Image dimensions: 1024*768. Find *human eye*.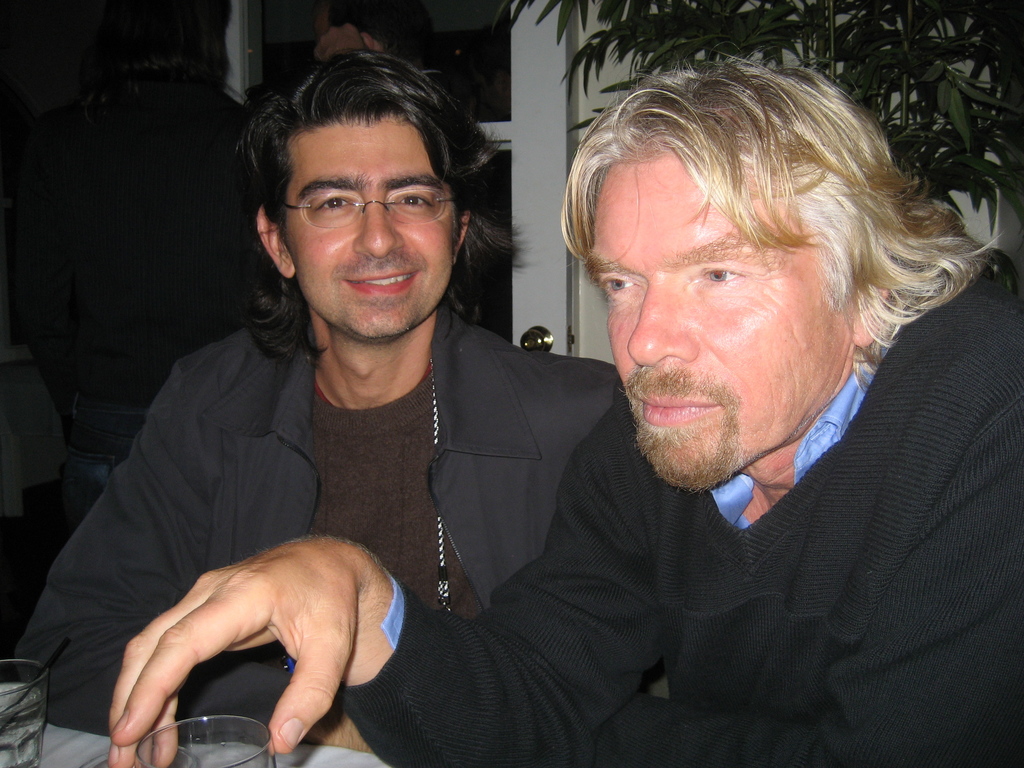
x1=396 y1=185 x2=435 y2=209.
